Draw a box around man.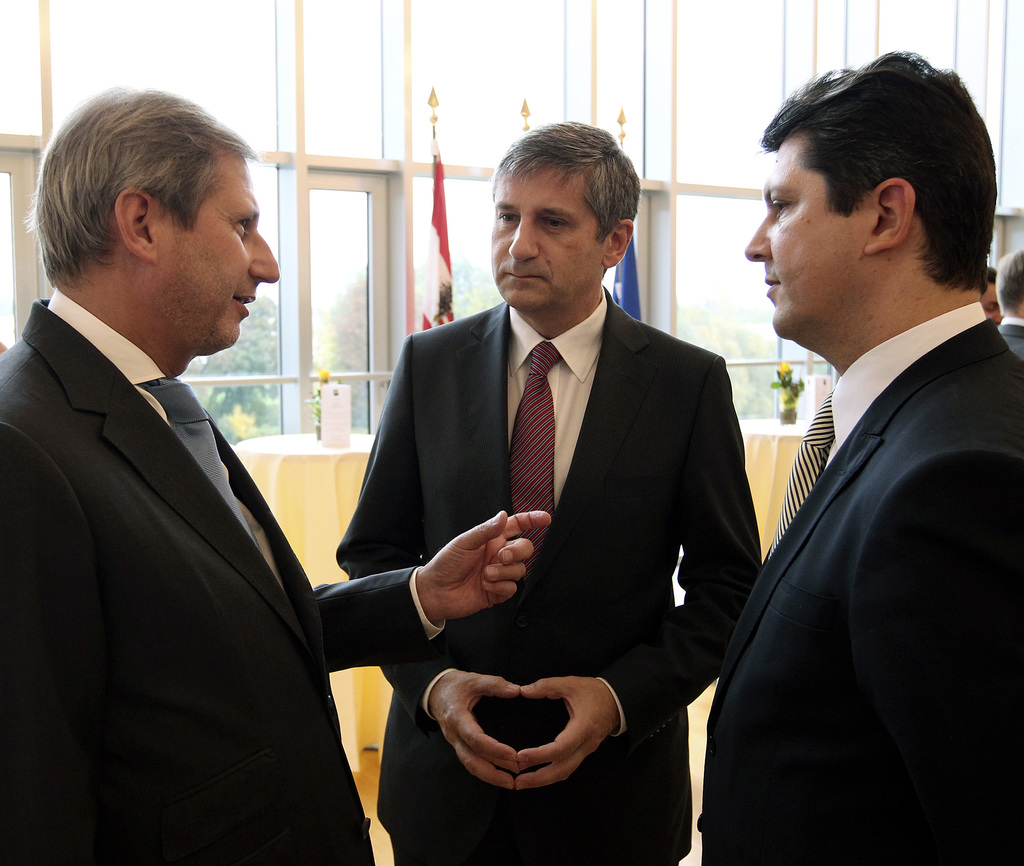
bbox(336, 119, 761, 865).
